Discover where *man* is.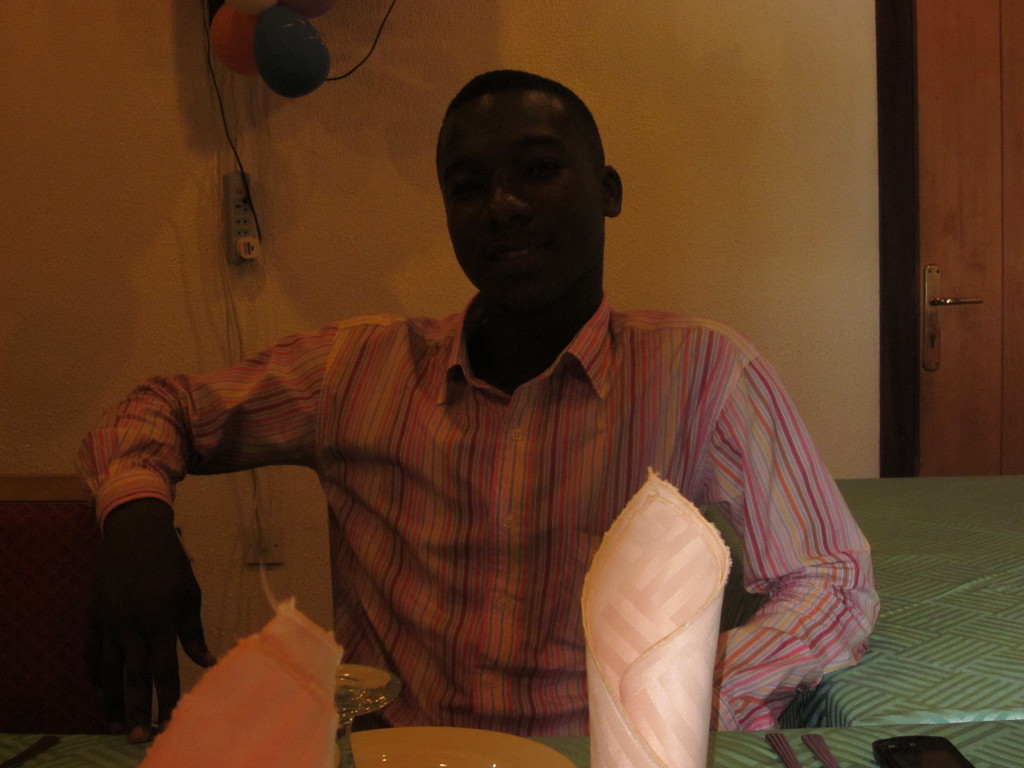
Discovered at 74, 65, 883, 748.
